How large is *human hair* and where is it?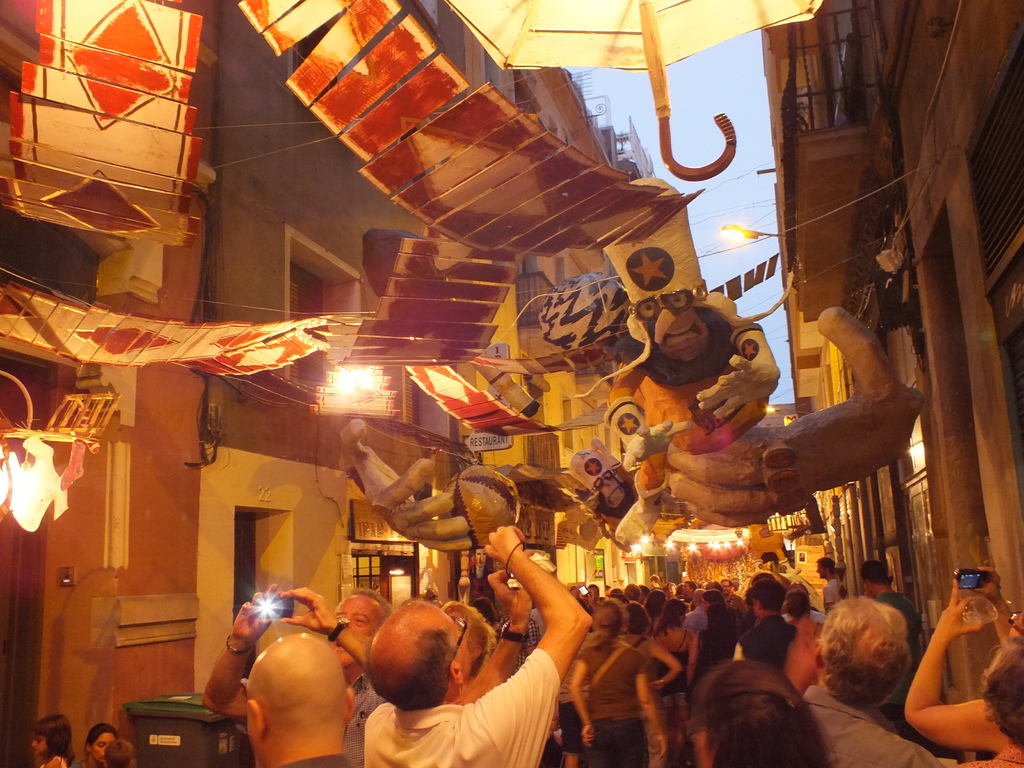
Bounding box: (28,712,75,759).
